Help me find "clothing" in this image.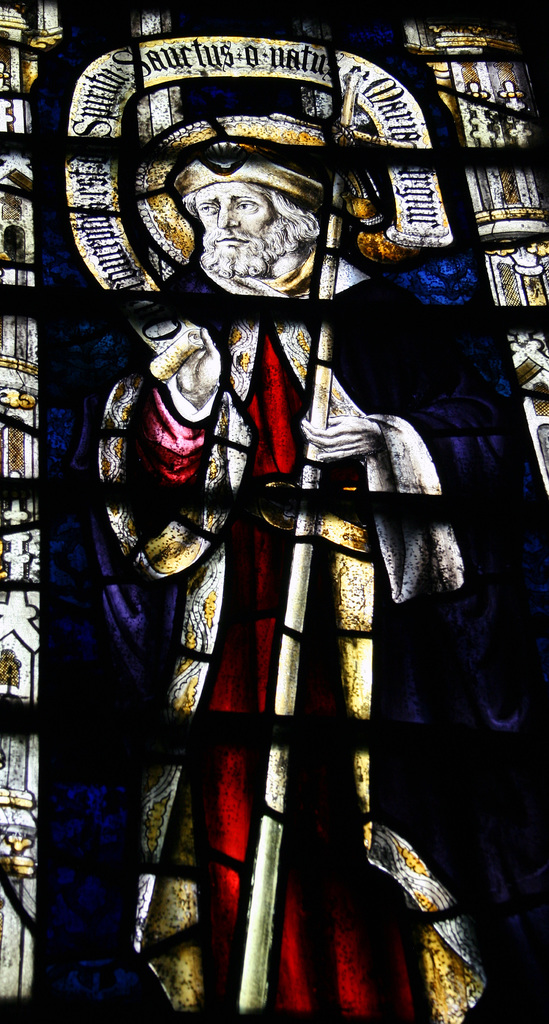
Found it: <bbox>82, 252, 513, 1023</bbox>.
